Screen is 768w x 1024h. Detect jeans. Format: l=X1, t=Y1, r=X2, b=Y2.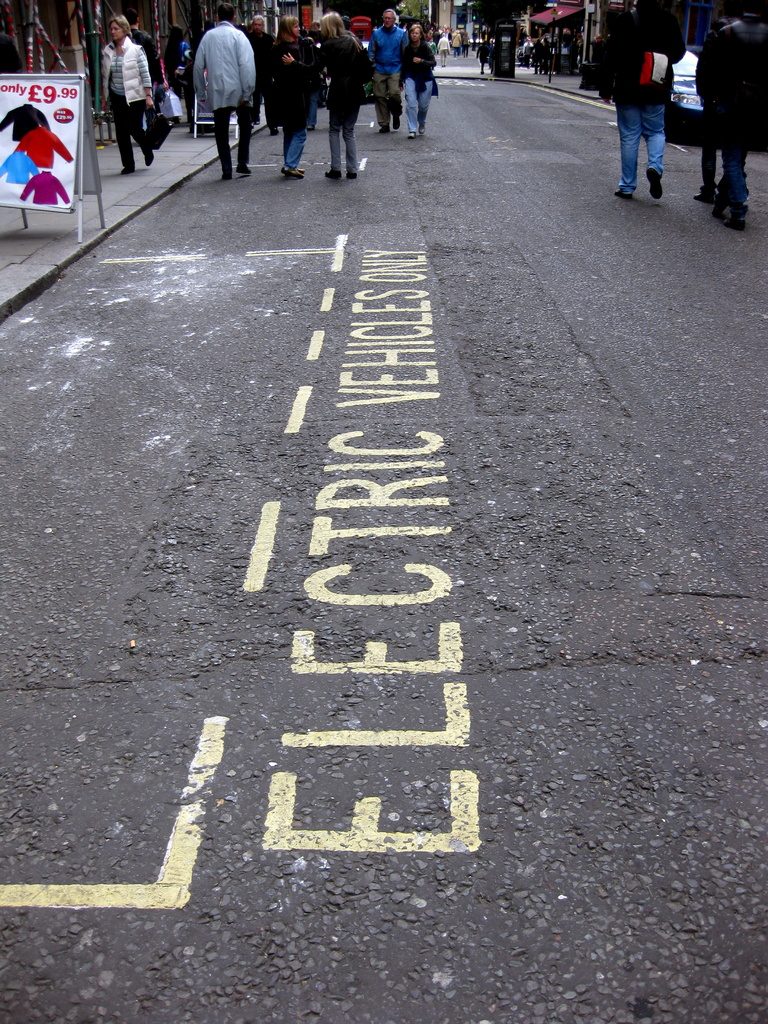
l=209, t=109, r=251, b=173.
